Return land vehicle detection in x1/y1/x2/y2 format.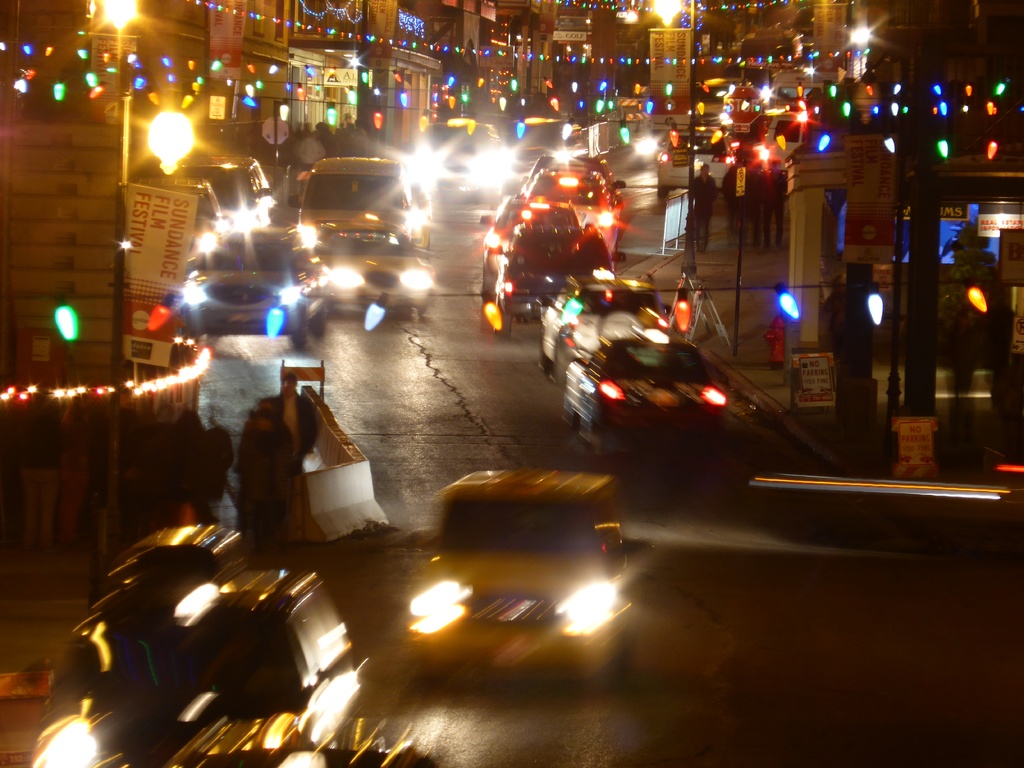
298/154/408/243.
